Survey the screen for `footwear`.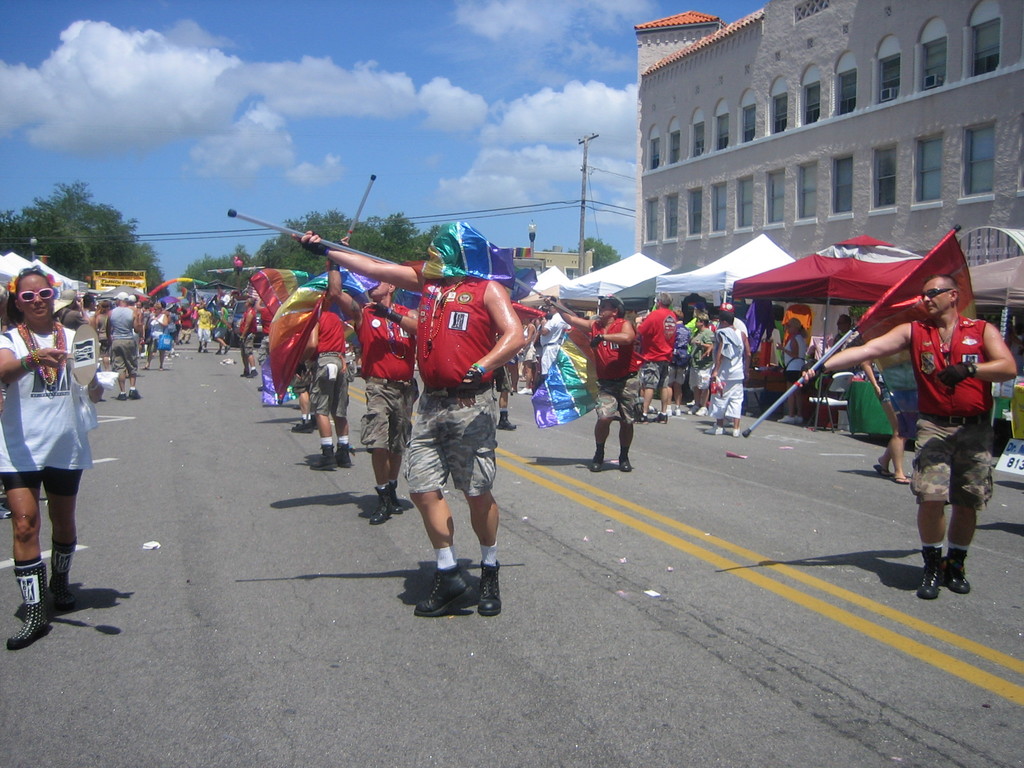
Survey found: (948,547,970,593).
